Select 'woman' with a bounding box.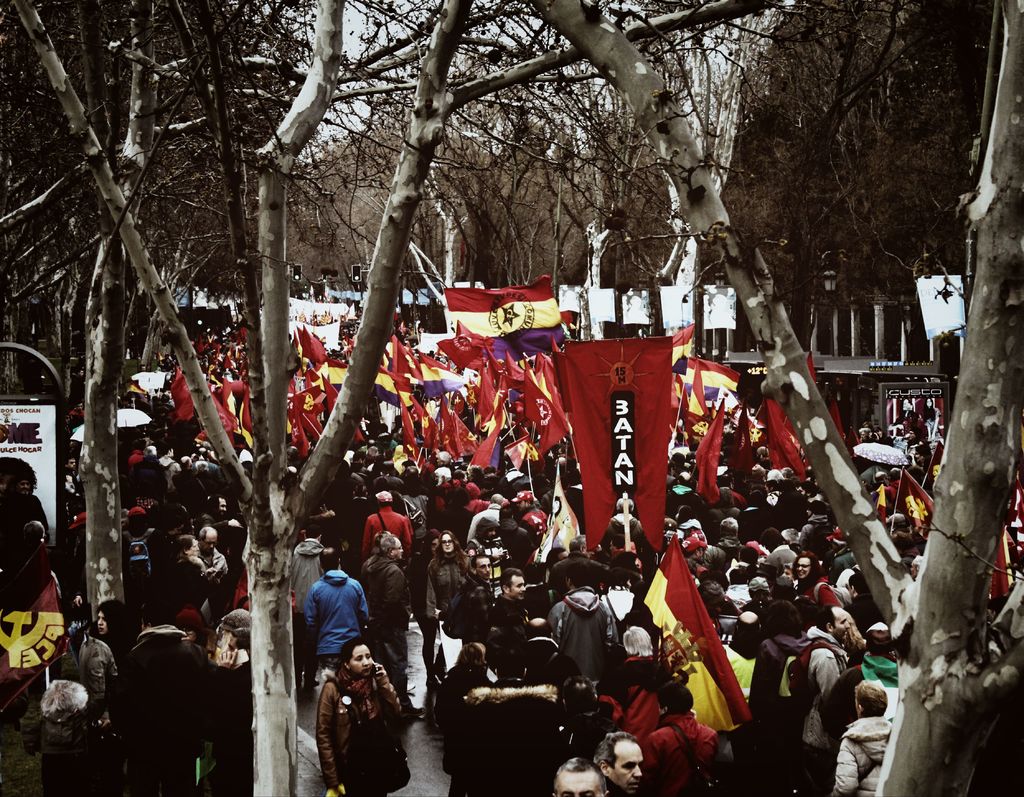
l=316, t=648, r=393, b=775.
